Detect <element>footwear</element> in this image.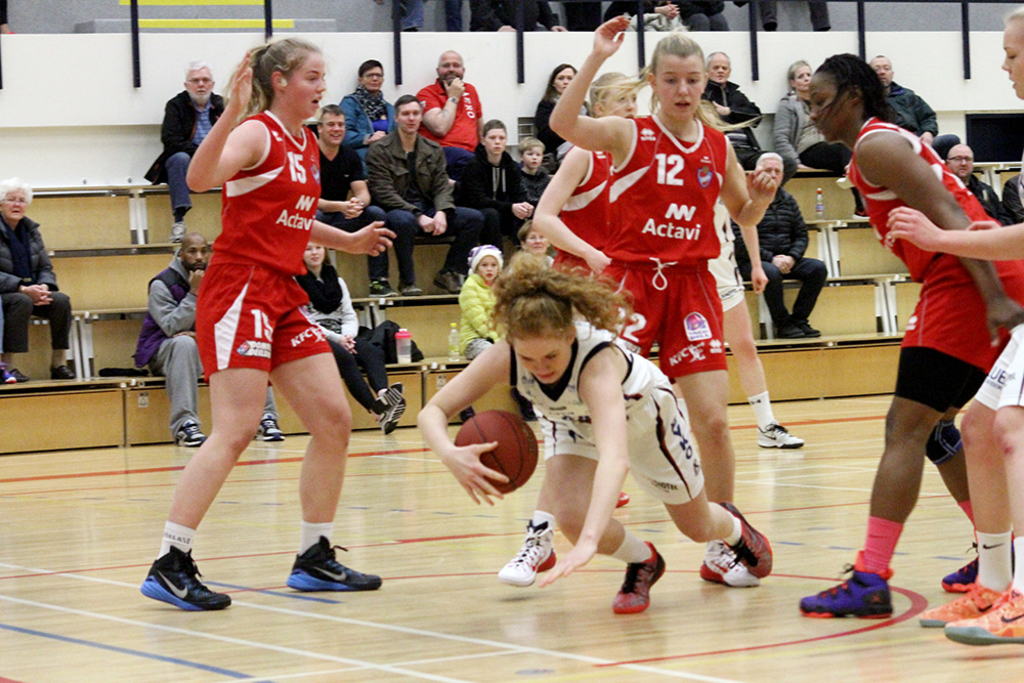
Detection: [942, 545, 1015, 591].
